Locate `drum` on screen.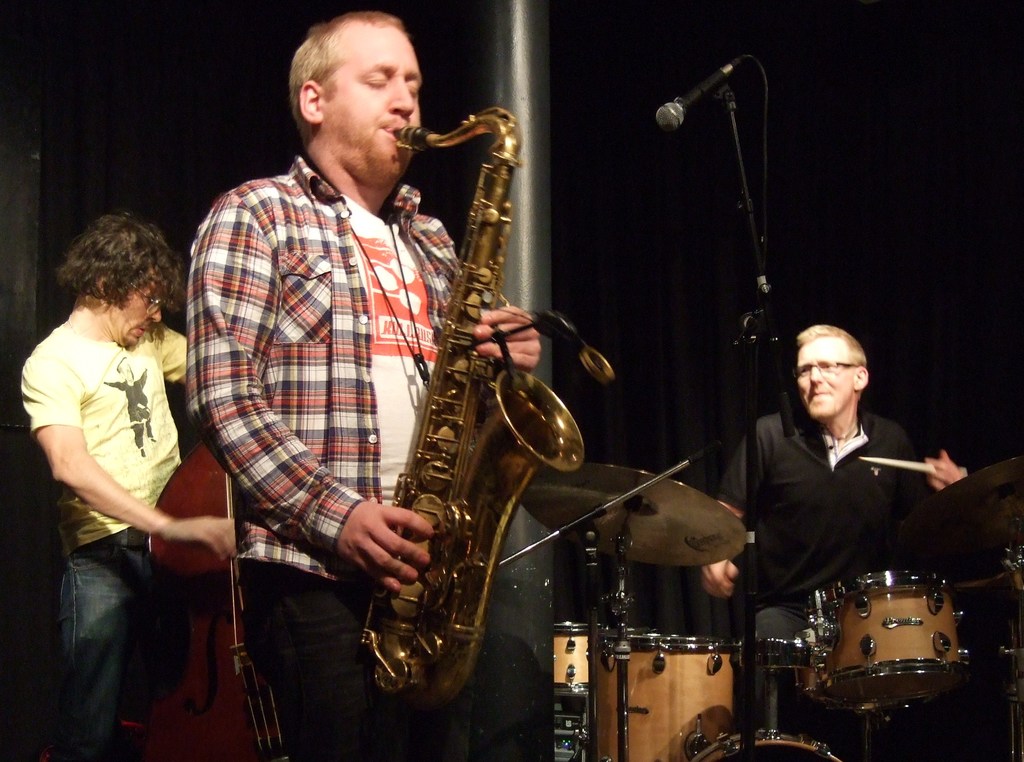
On screen at rect(593, 632, 746, 761).
